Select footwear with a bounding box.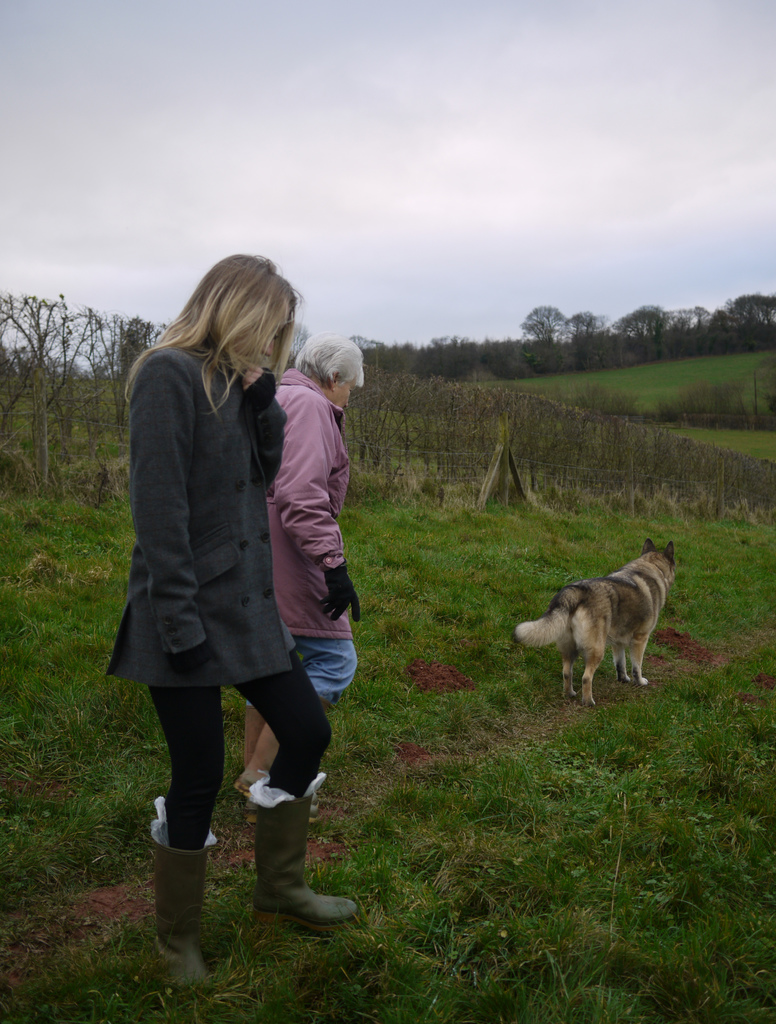
bbox=(150, 817, 211, 993).
